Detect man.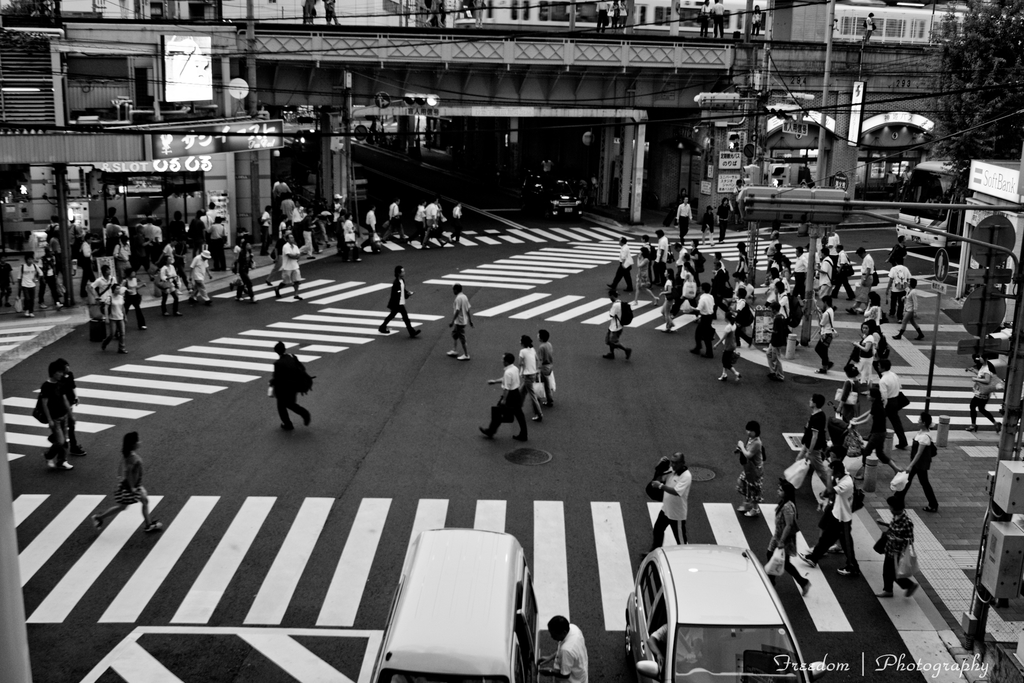
Detected at crop(190, 211, 202, 238).
